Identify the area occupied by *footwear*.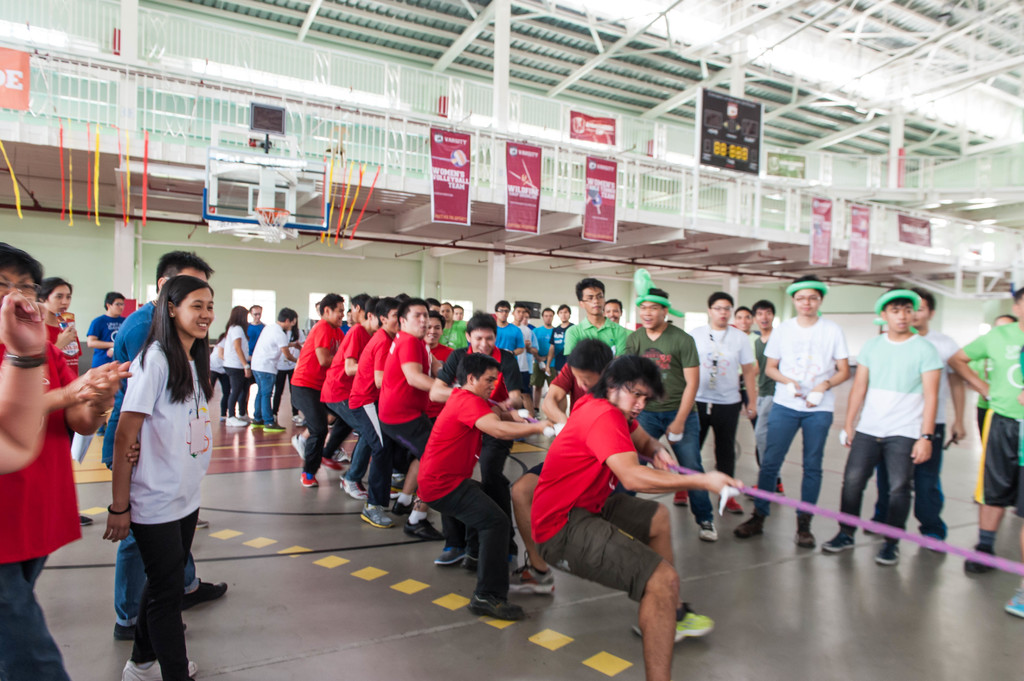
Area: box(752, 481, 787, 495).
